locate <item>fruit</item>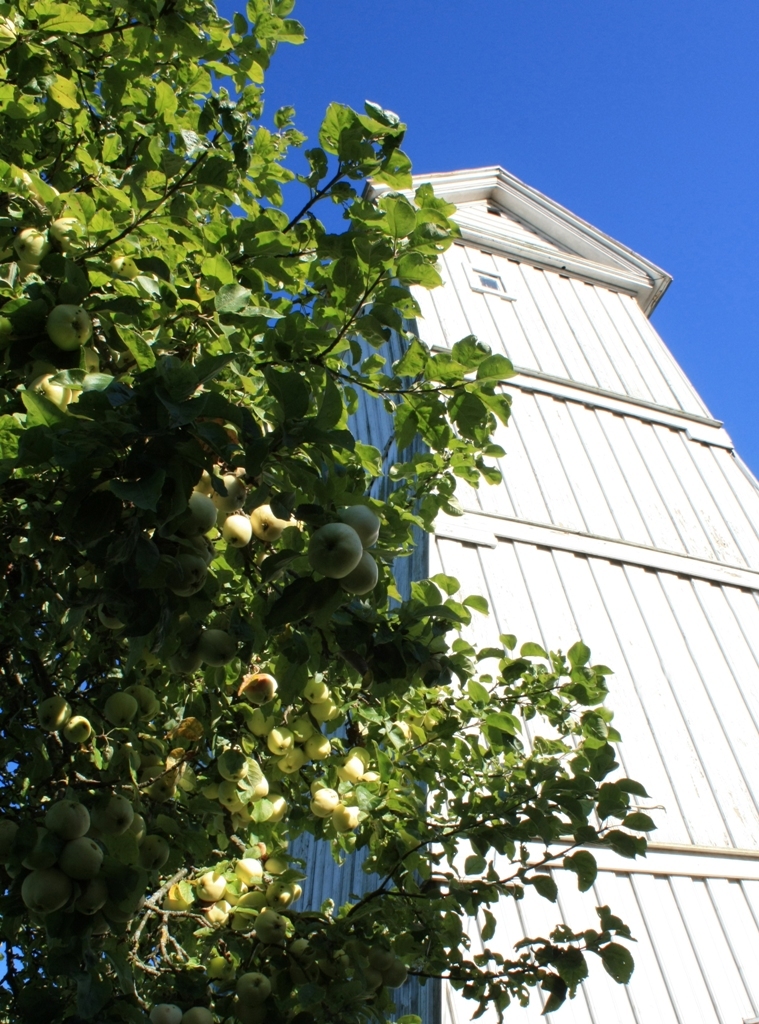
{"x1": 14, "y1": 258, "x2": 40, "y2": 286}
